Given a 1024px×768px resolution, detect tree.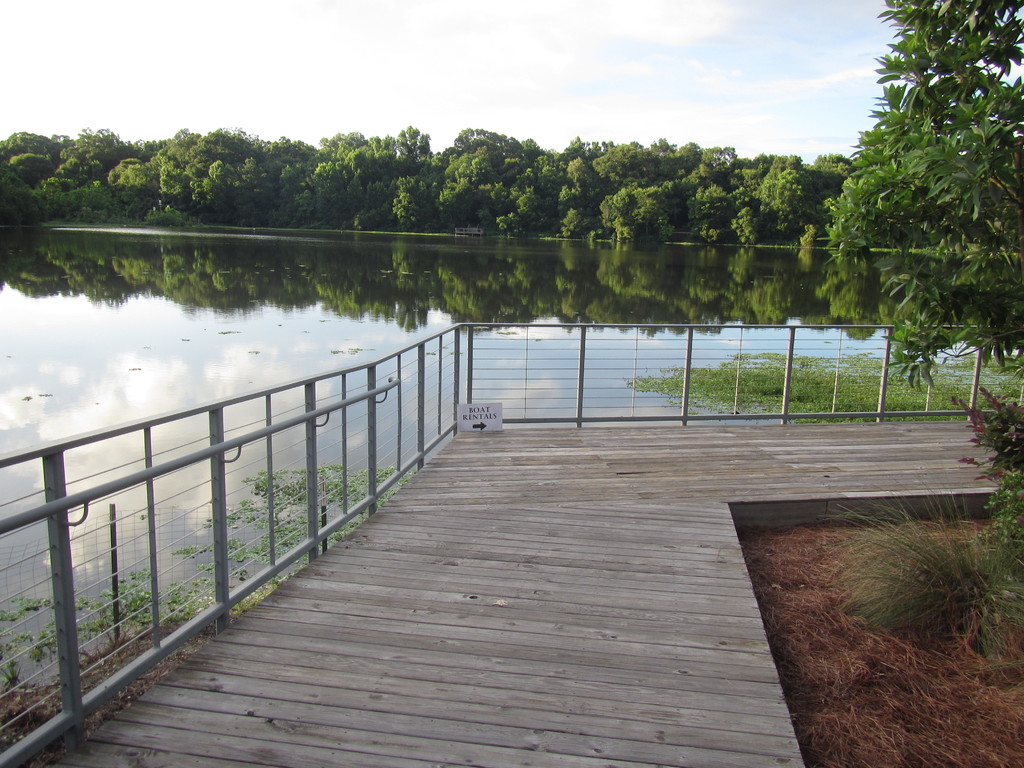
bbox=[568, 163, 589, 219].
